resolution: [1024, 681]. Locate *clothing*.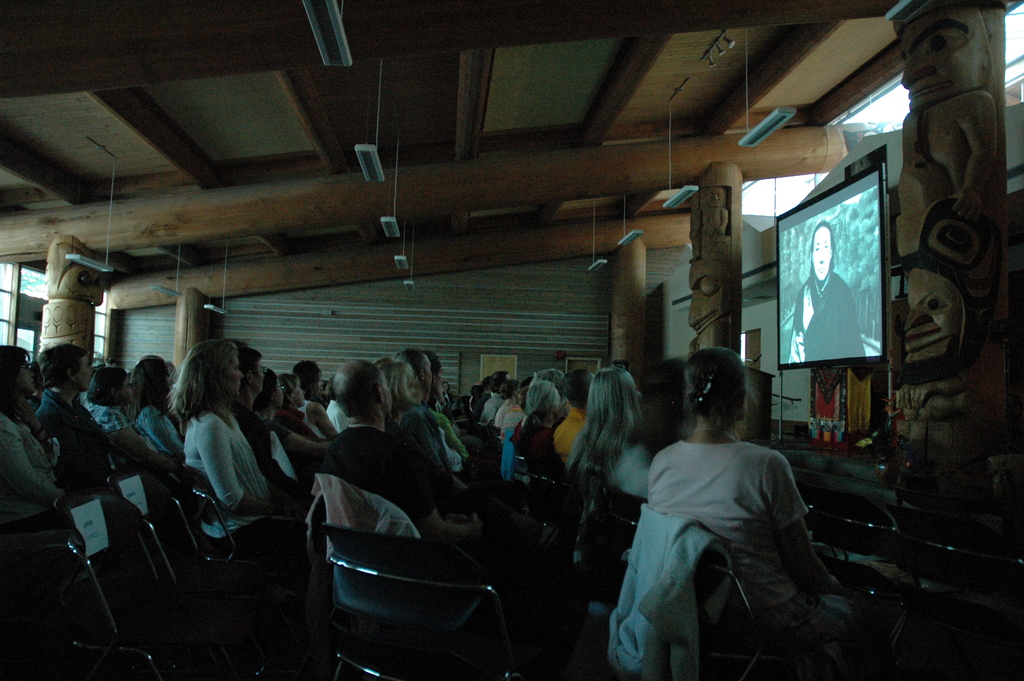
(792, 266, 861, 365).
